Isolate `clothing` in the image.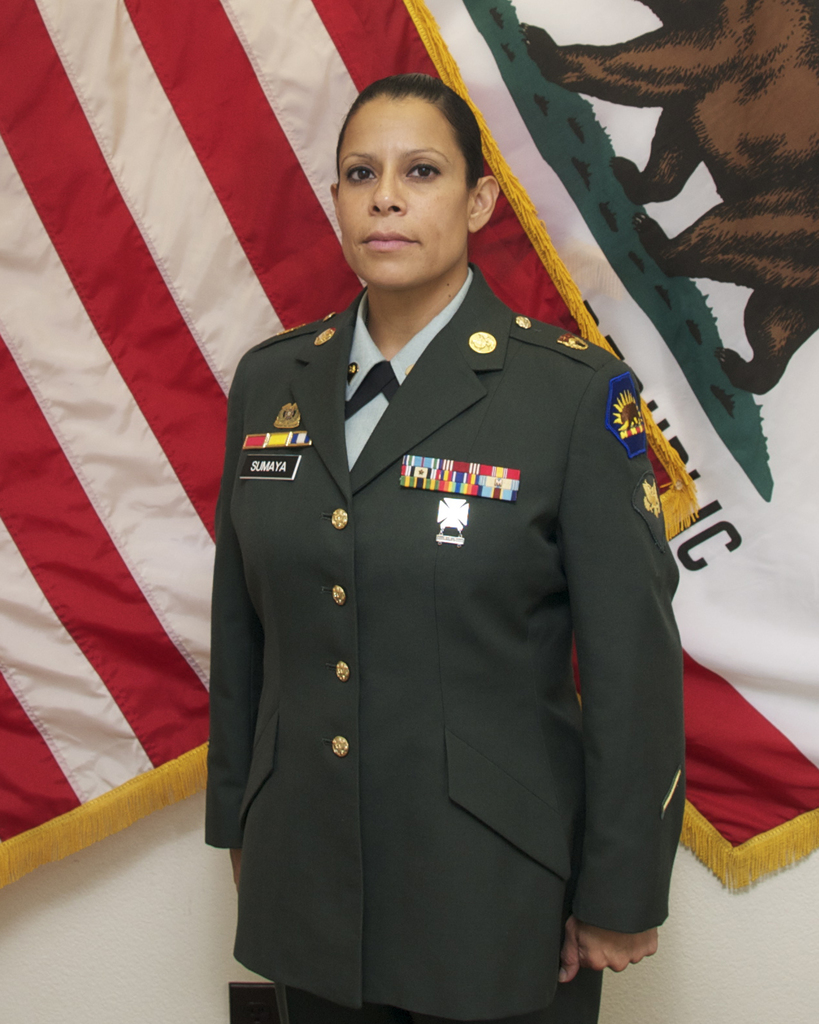
Isolated region: pyautogui.locateOnScreen(200, 260, 688, 1023).
